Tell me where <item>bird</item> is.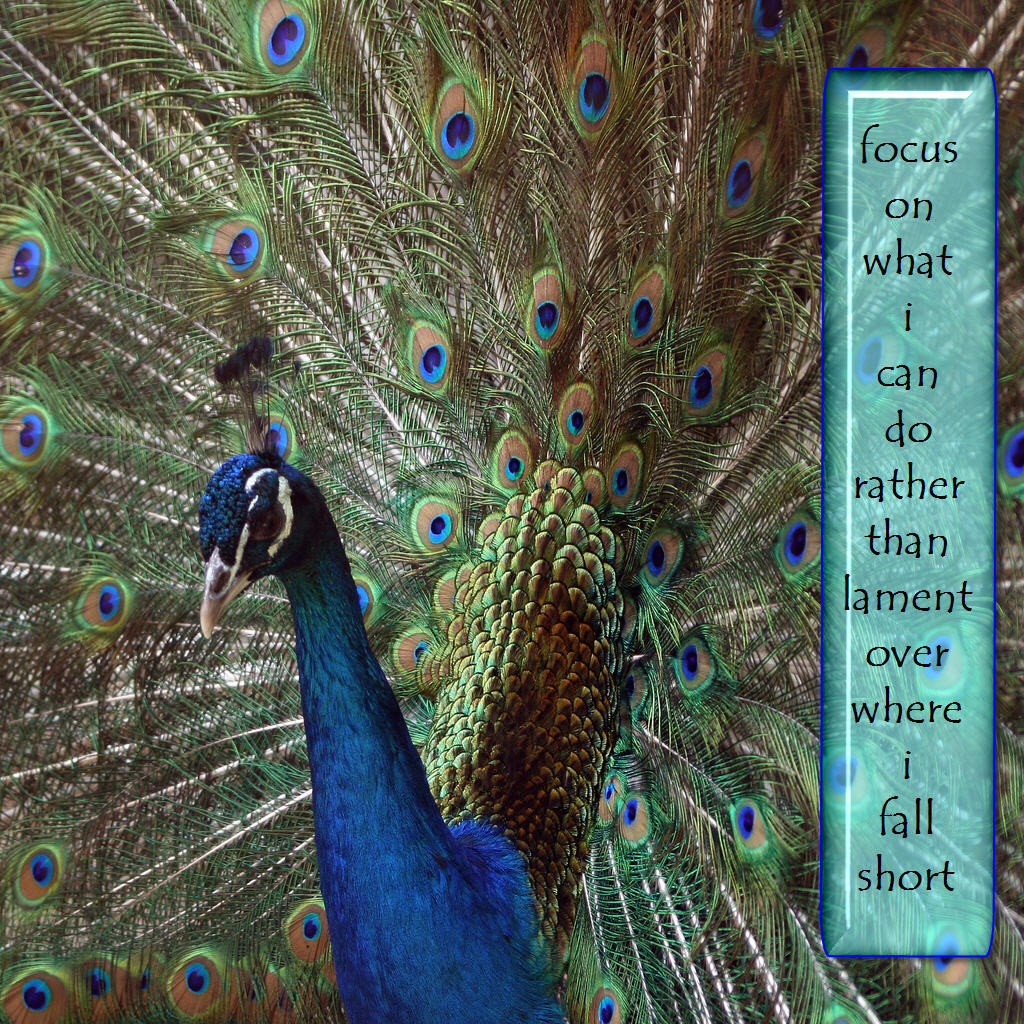
<item>bird</item> is at {"x1": 7, "y1": 2, "x2": 1023, "y2": 1018}.
